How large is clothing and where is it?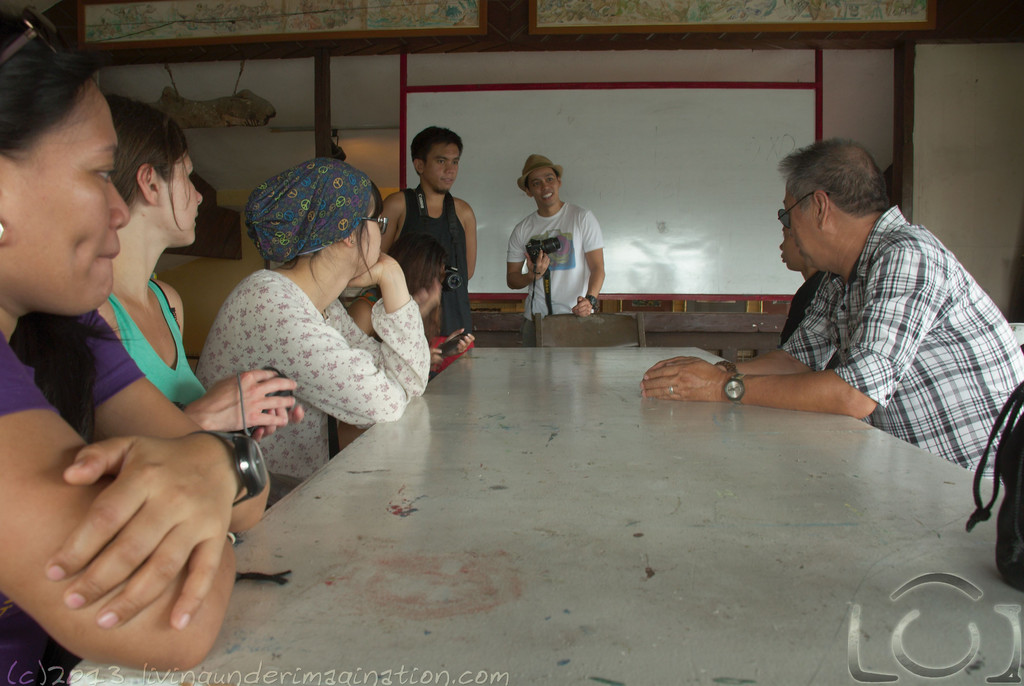
Bounding box: bbox=(792, 209, 1023, 488).
